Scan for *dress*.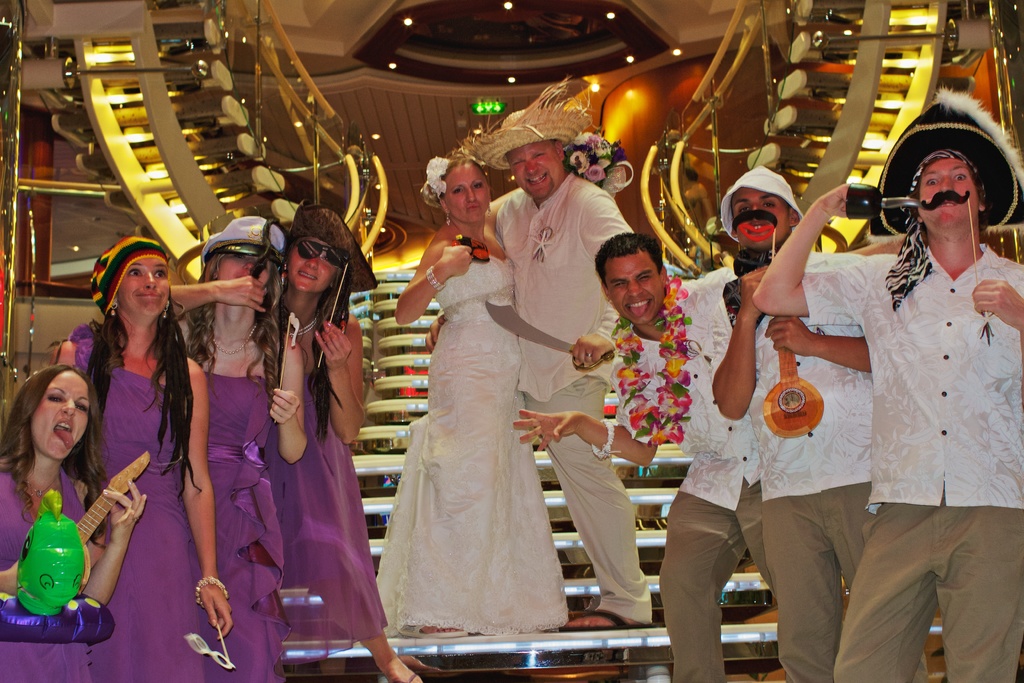
Scan result: <box>262,371,390,667</box>.
